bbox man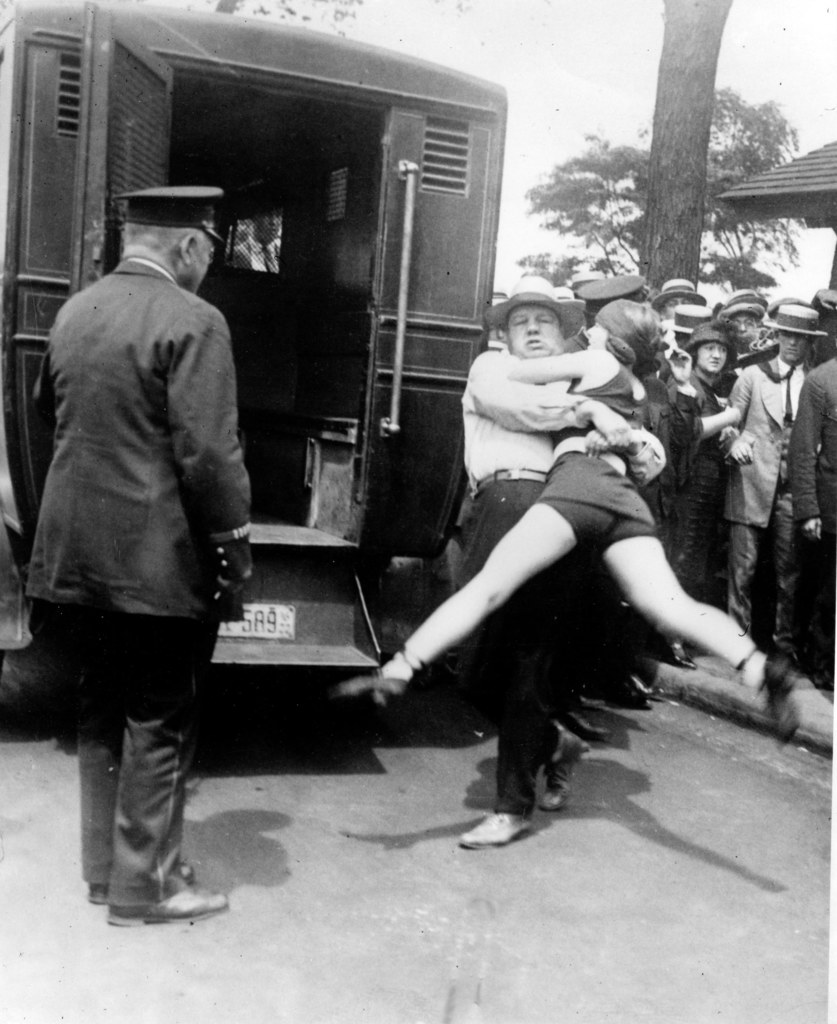
31,157,270,901
